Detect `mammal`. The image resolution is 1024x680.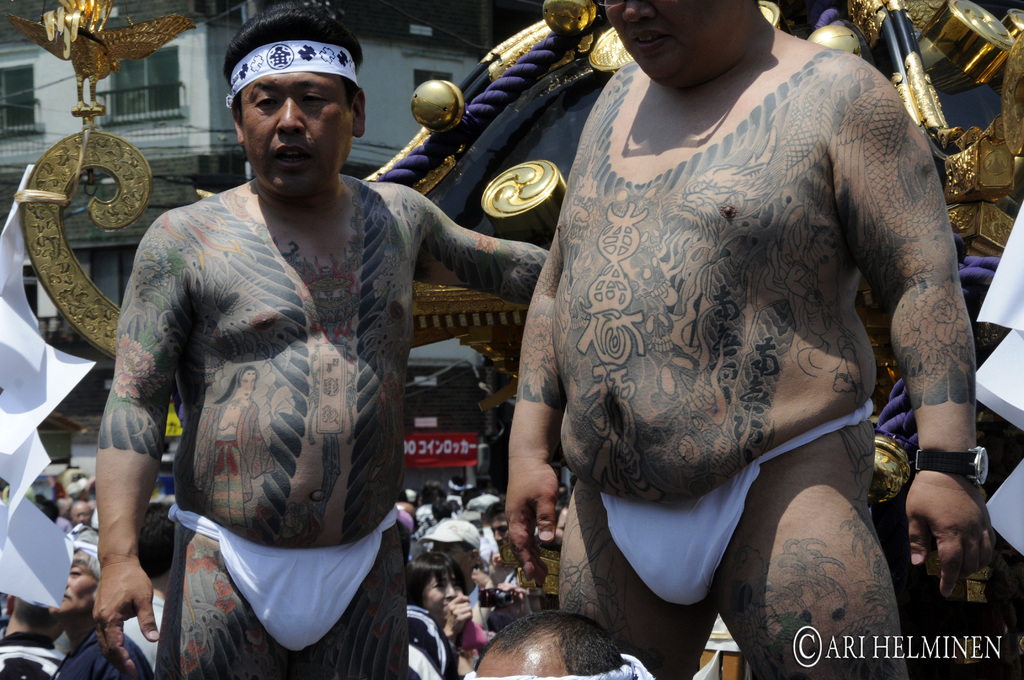
bbox=[66, 72, 557, 640].
